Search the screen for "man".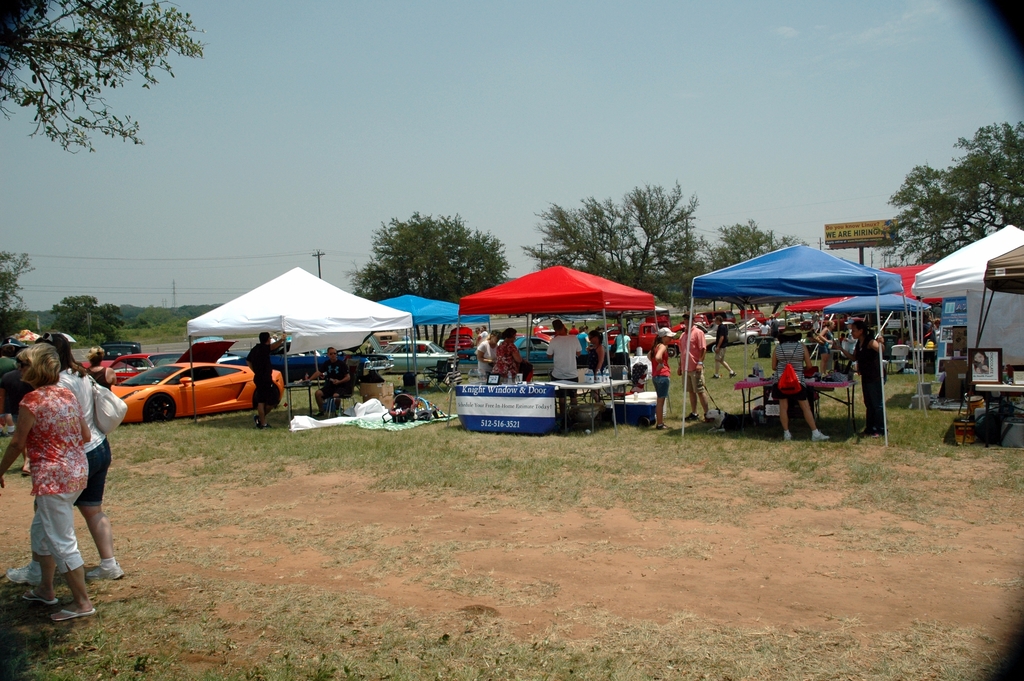
Found at [left=677, top=313, right=714, bottom=423].
